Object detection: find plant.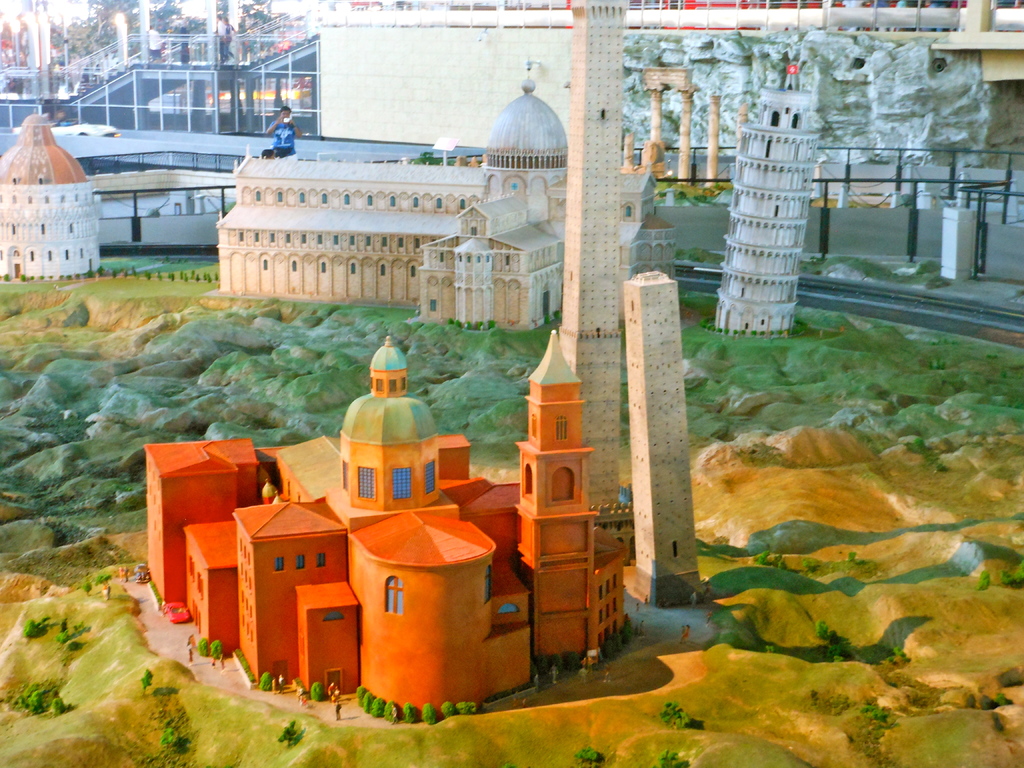
307:680:326:703.
